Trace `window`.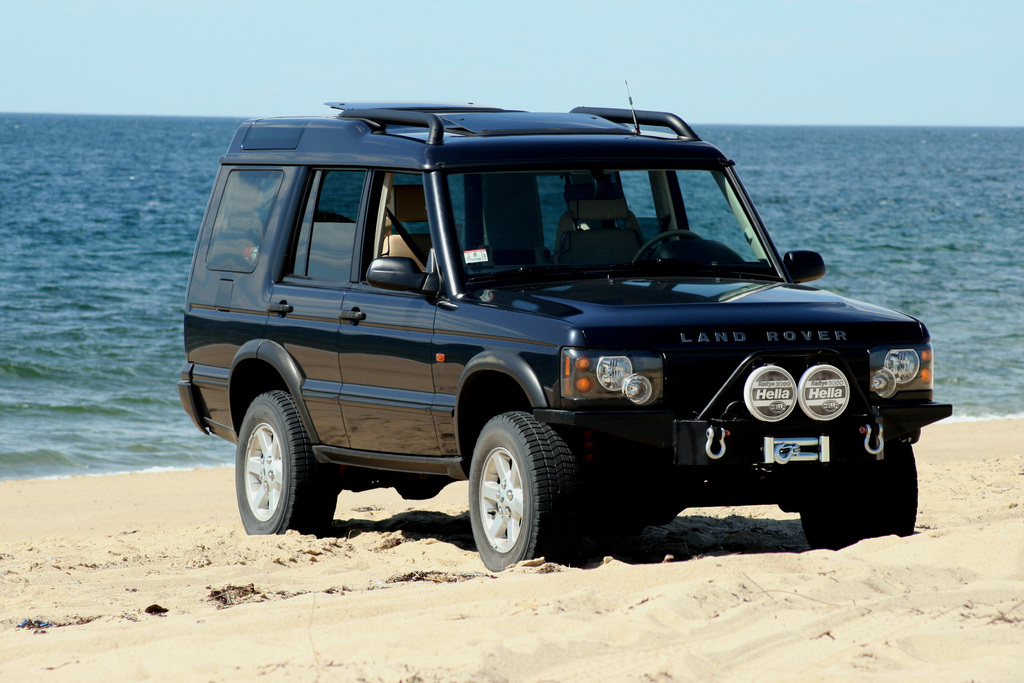
Traced to Rect(203, 168, 284, 272).
